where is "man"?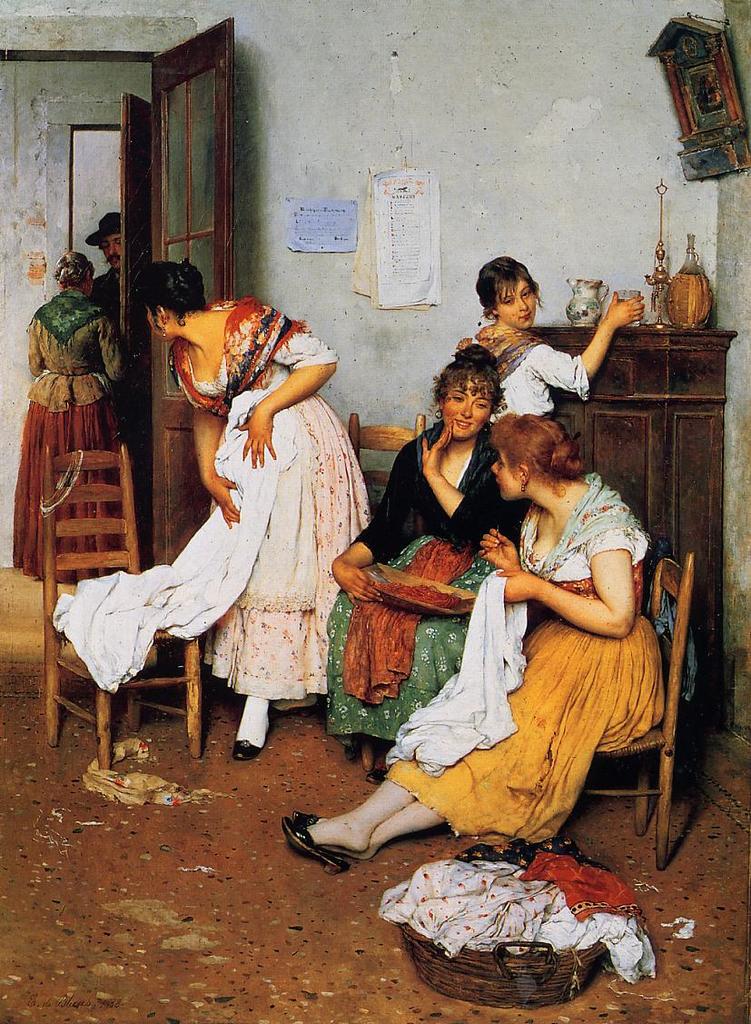
87, 206, 164, 458.
